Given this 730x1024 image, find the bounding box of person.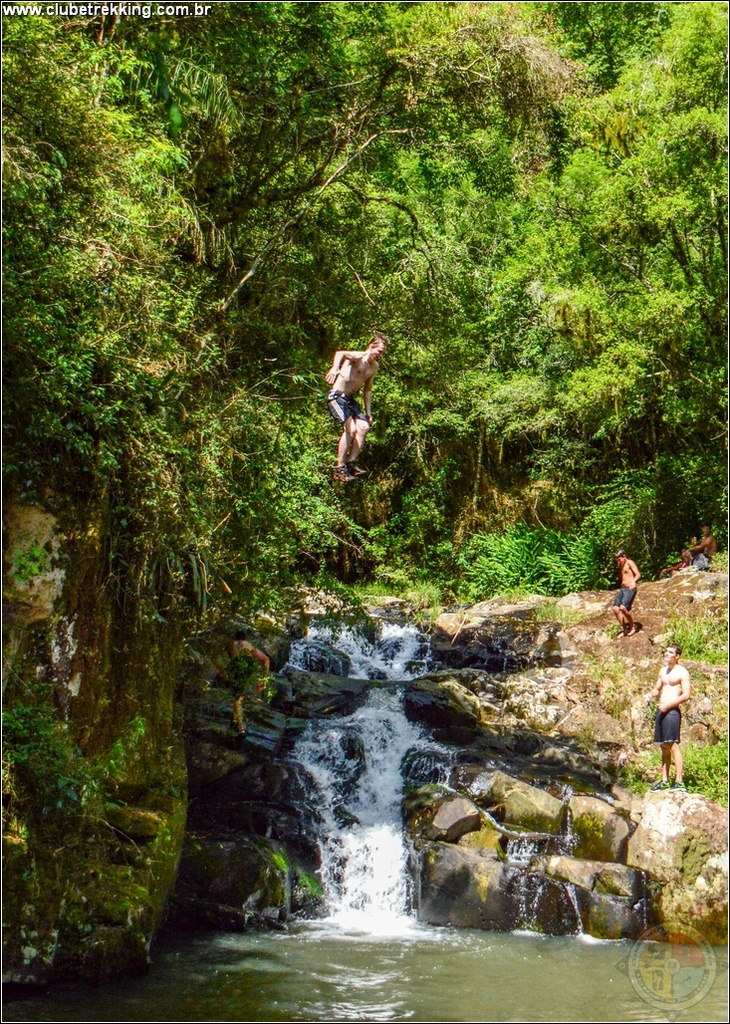
detection(614, 555, 644, 635).
